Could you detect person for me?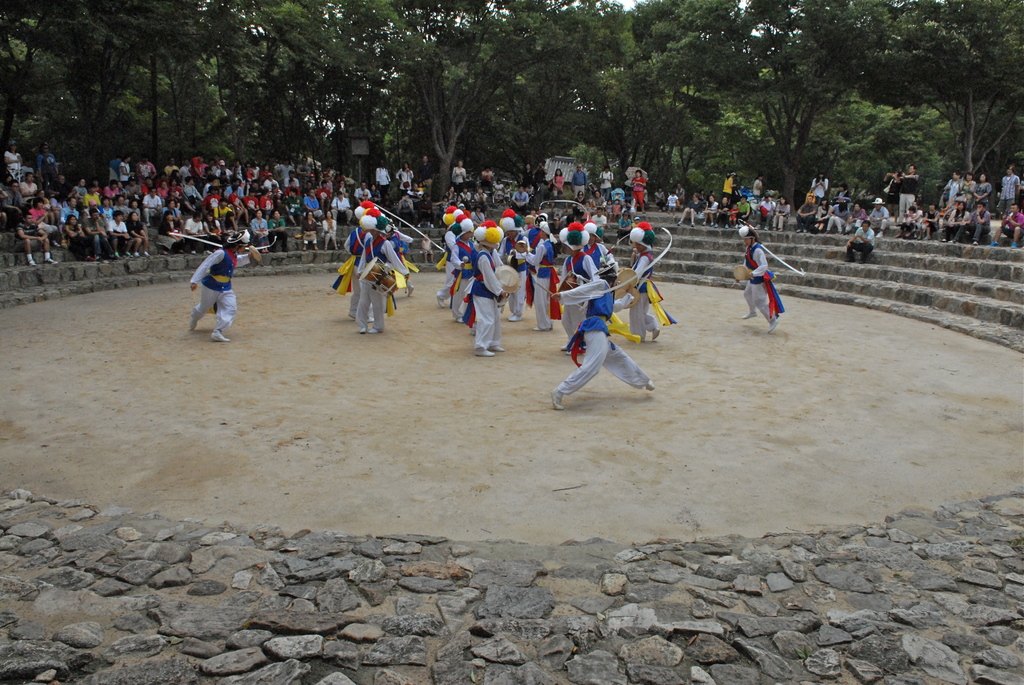
Detection result: detection(740, 235, 794, 331).
